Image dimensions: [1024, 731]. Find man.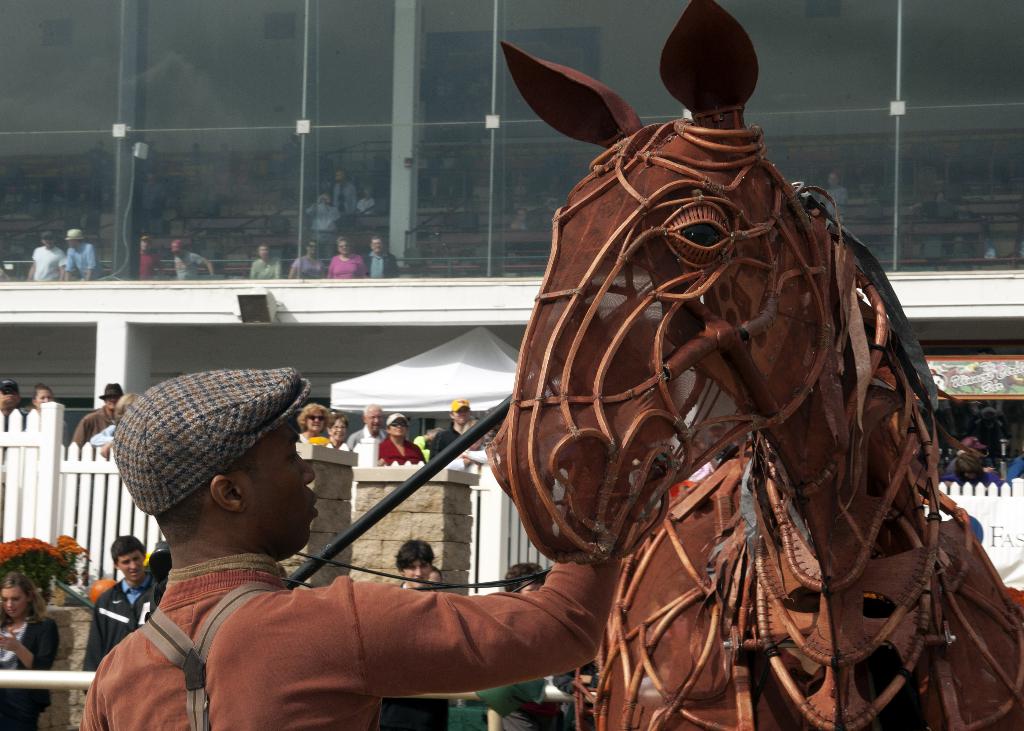
290 241 328 280.
